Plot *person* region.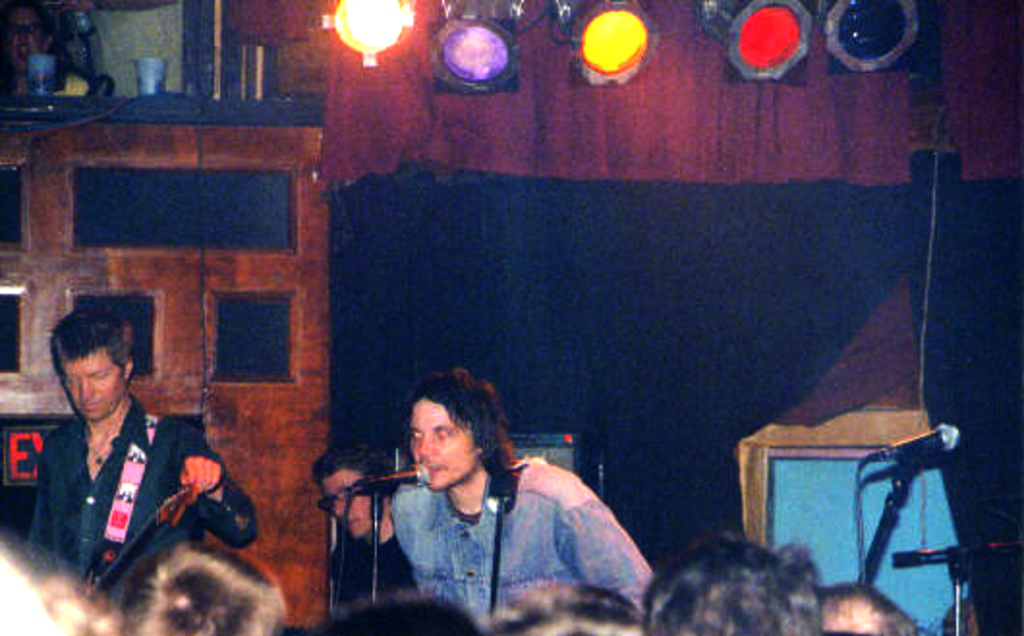
Plotted at (317,454,413,601).
